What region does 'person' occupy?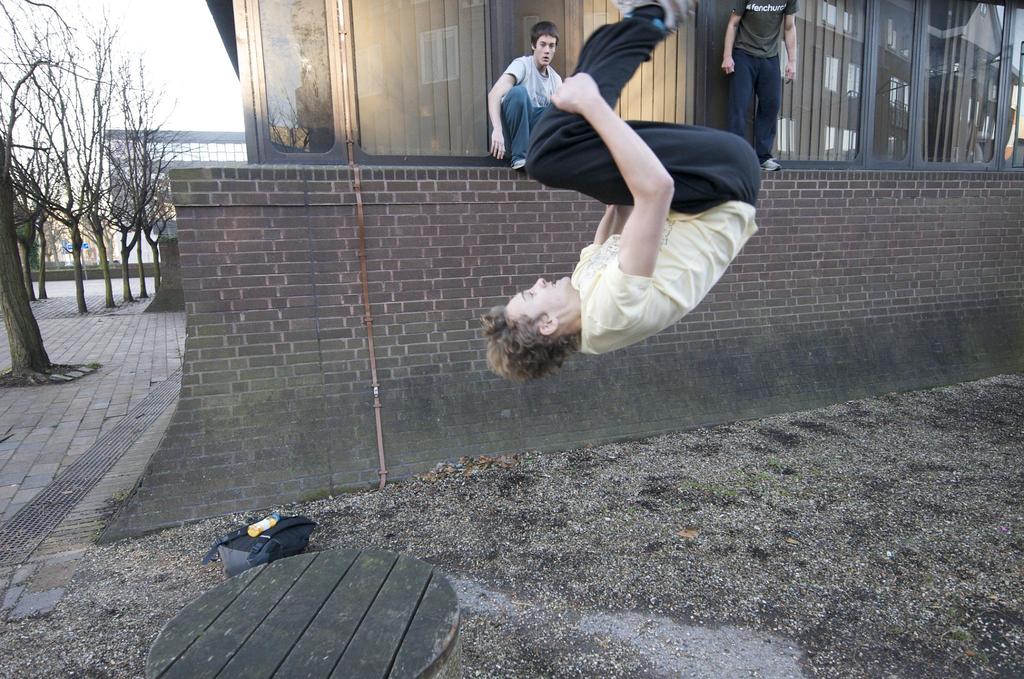
(468, 33, 747, 369).
